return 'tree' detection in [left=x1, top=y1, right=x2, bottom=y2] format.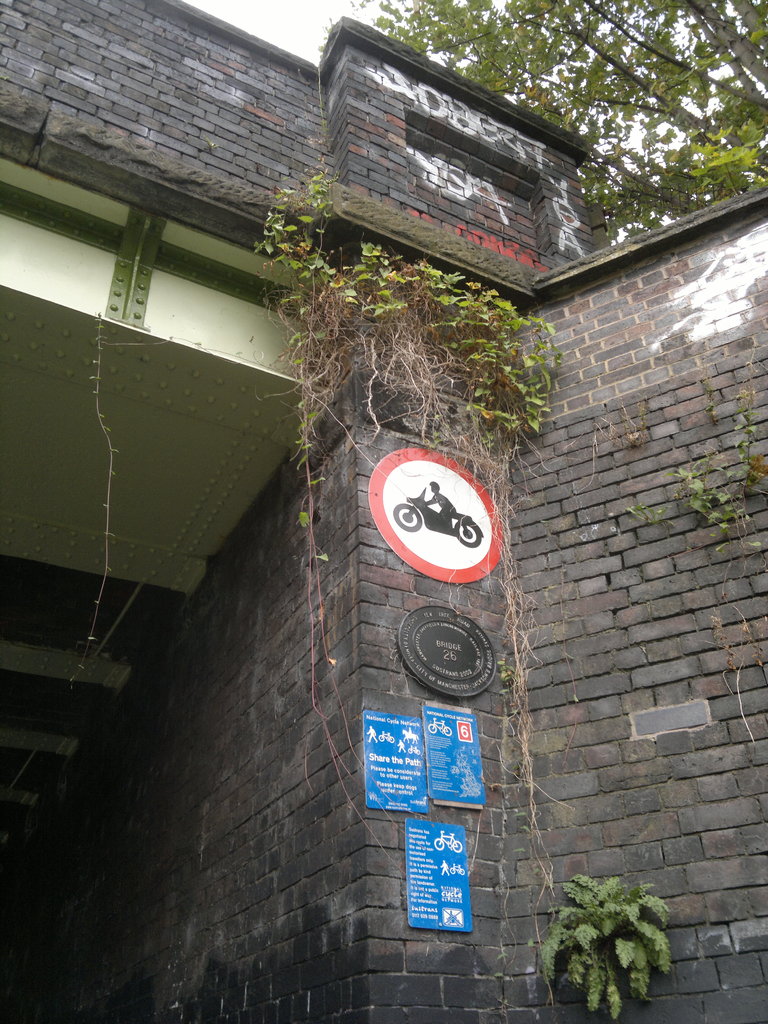
[left=394, top=0, right=767, bottom=236].
